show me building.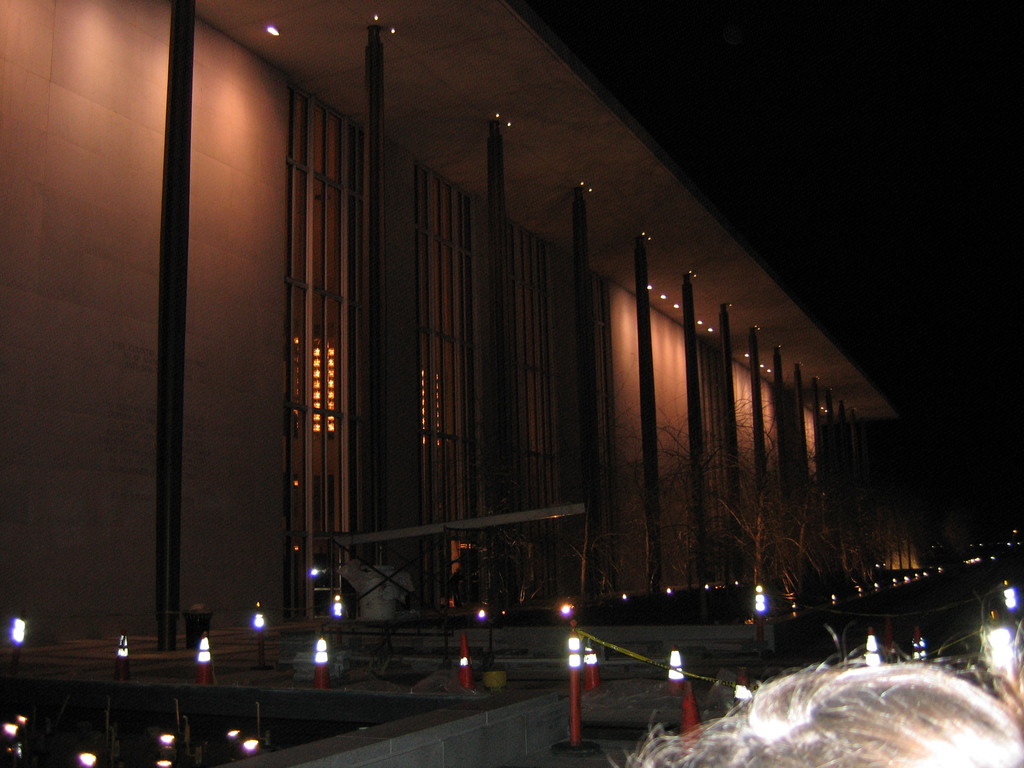
building is here: 0/0/906/655.
